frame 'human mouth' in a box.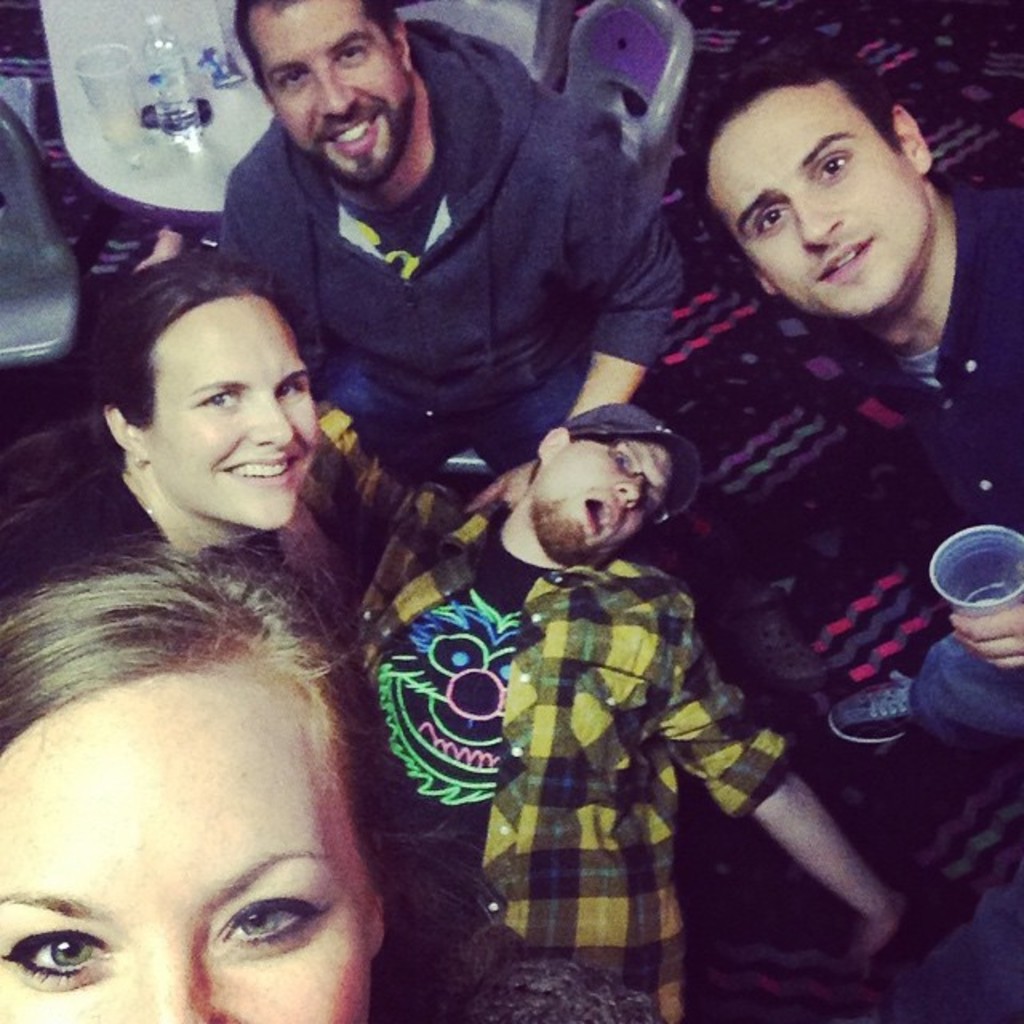
224, 448, 310, 499.
